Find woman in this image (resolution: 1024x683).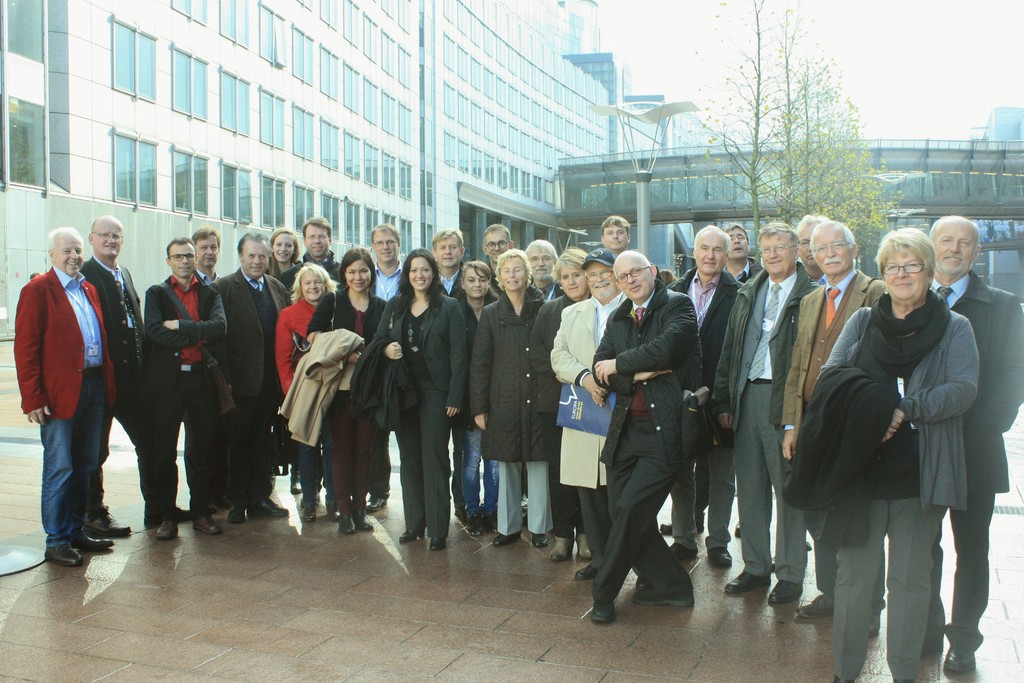
box=[300, 248, 397, 536].
